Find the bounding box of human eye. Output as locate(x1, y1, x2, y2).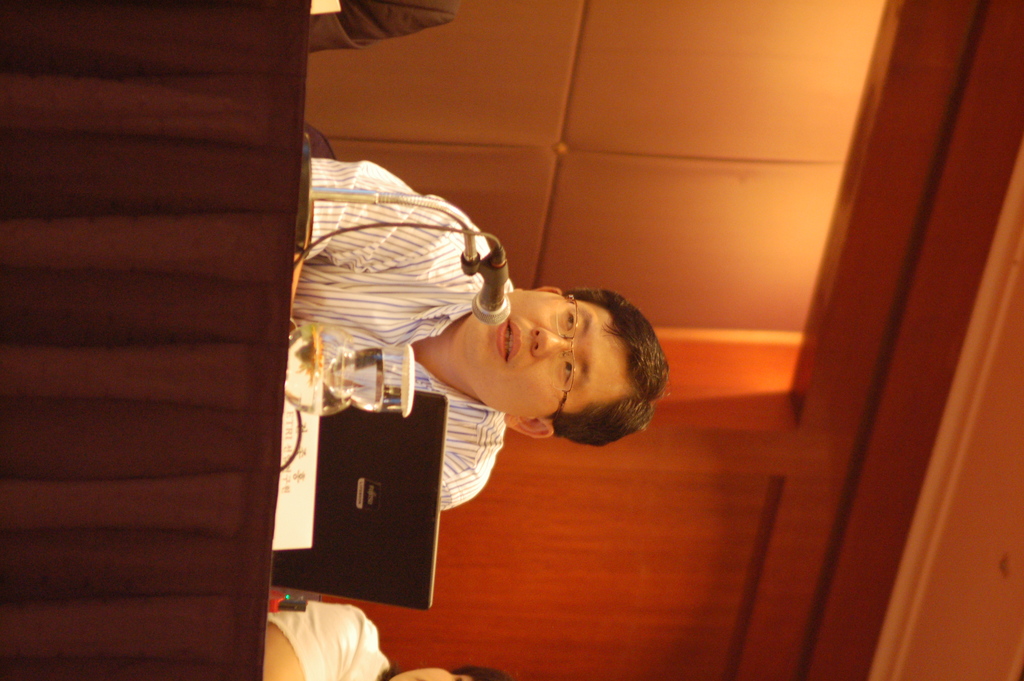
locate(556, 356, 582, 390).
